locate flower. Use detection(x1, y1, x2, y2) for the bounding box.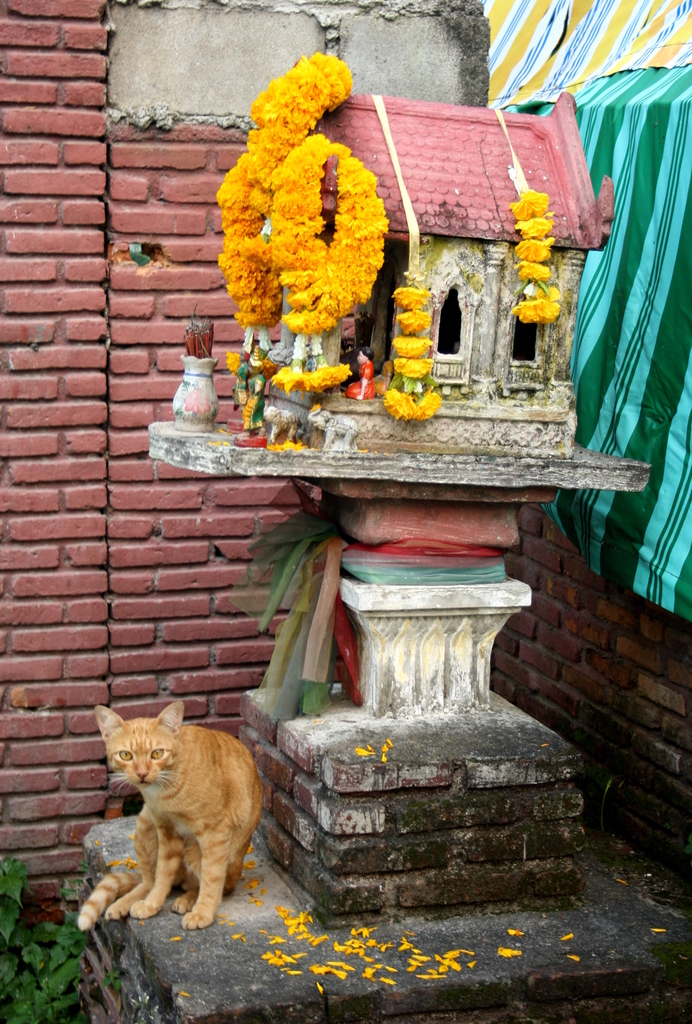
detection(521, 216, 554, 234).
